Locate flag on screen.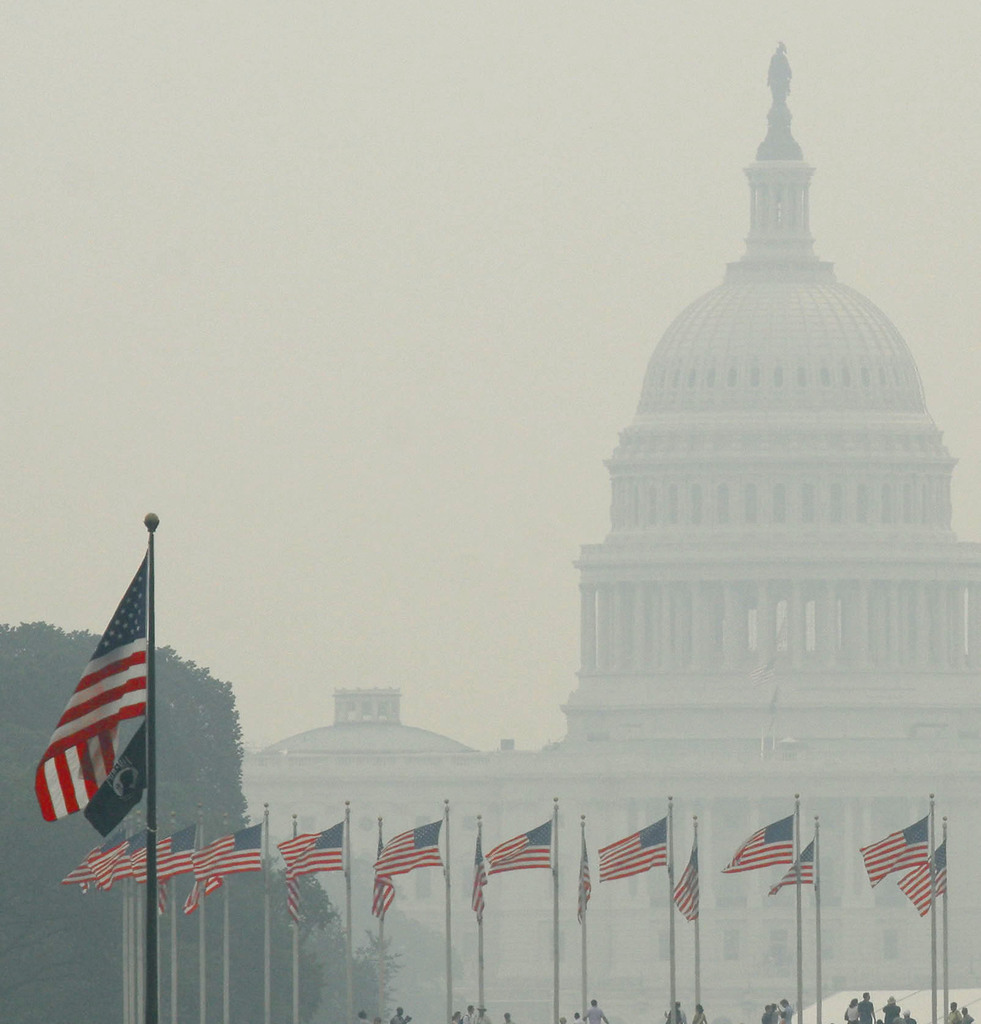
On screen at box=[181, 872, 225, 913].
